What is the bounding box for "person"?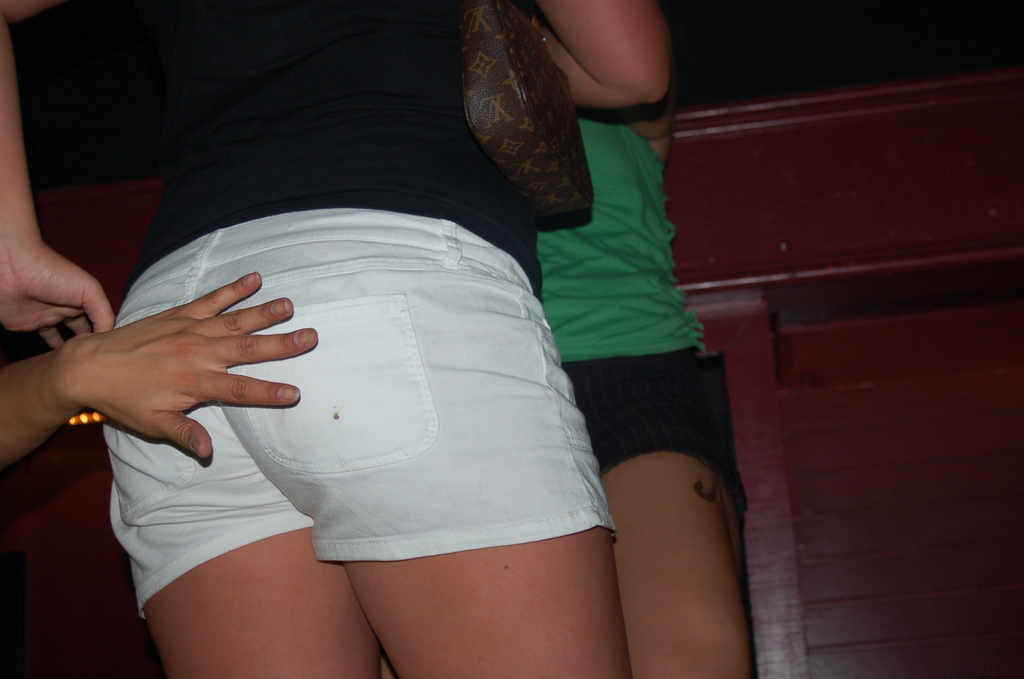
0 0 675 678.
